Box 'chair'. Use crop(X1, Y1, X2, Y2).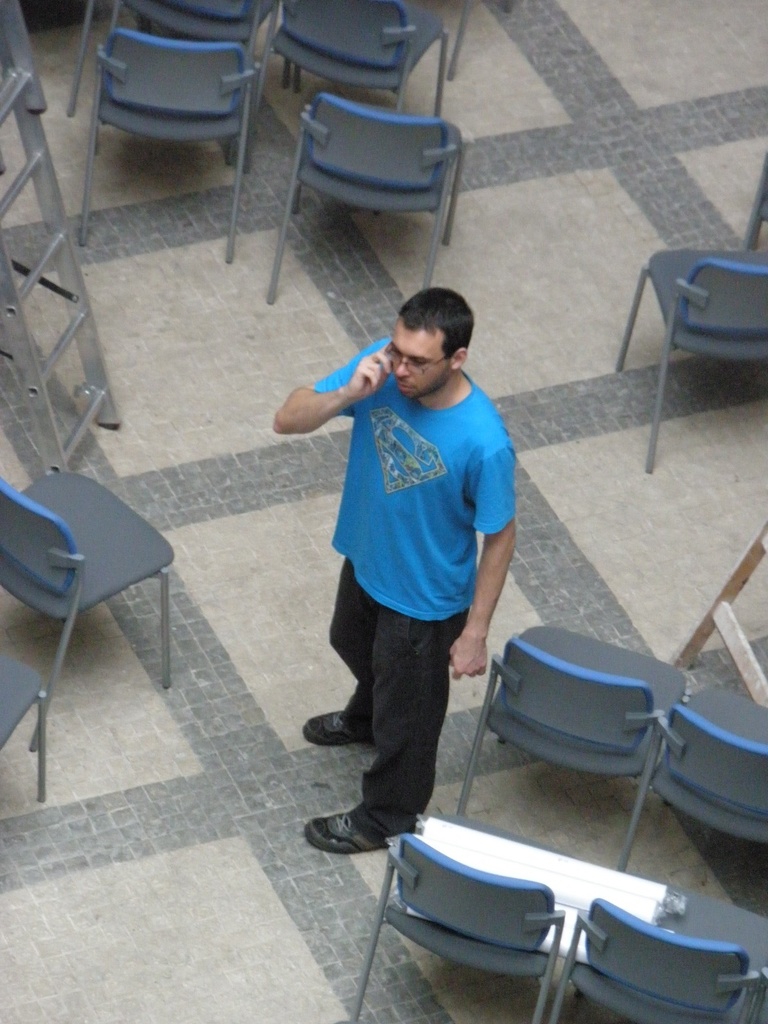
crop(88, 0, 280, 147).
